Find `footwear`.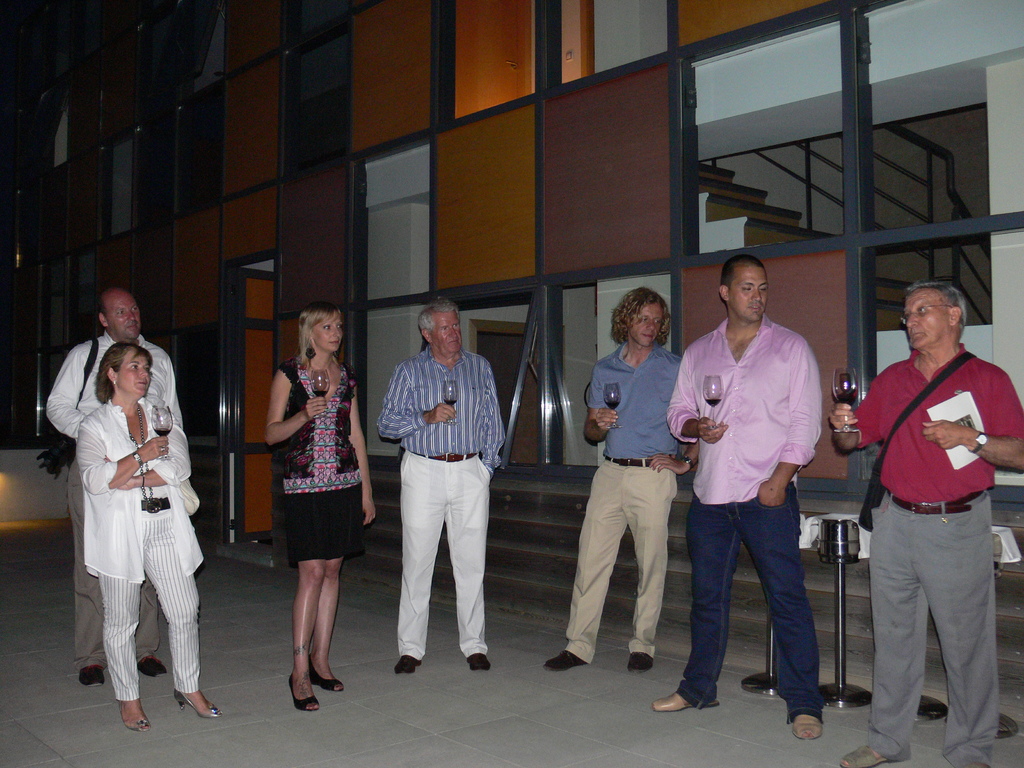
bbox=(141, 654, 170, 682).
